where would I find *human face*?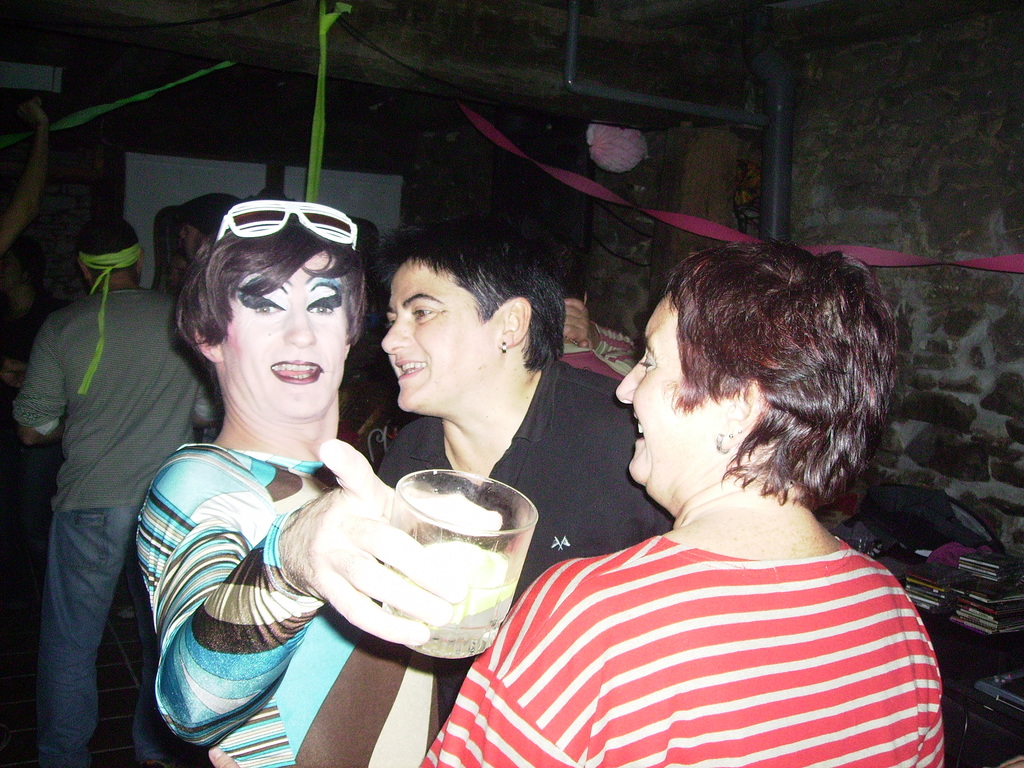
At [614,290,717,487].
